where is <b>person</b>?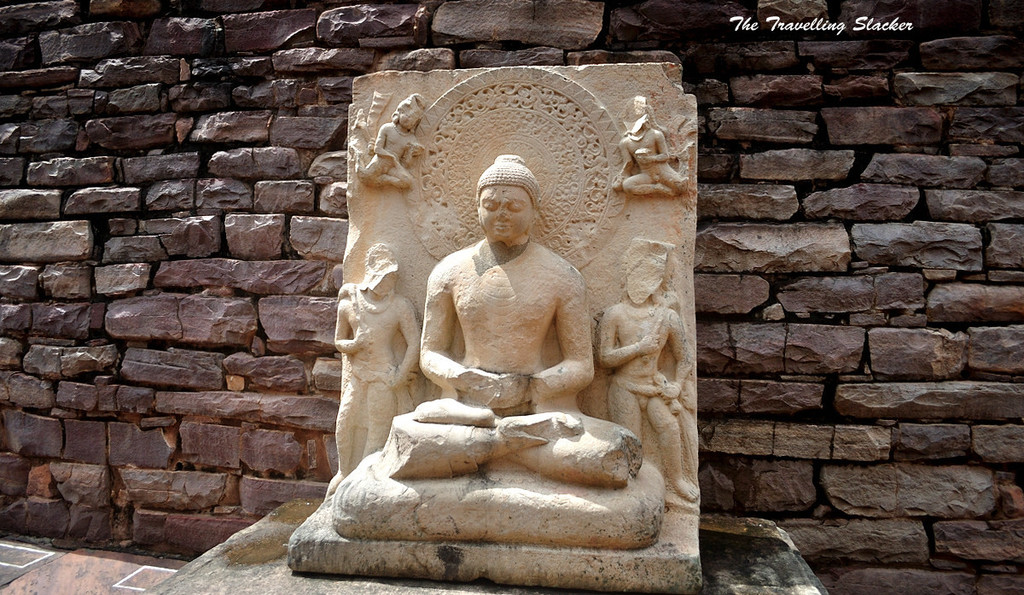
614, 98, 696, 197.
